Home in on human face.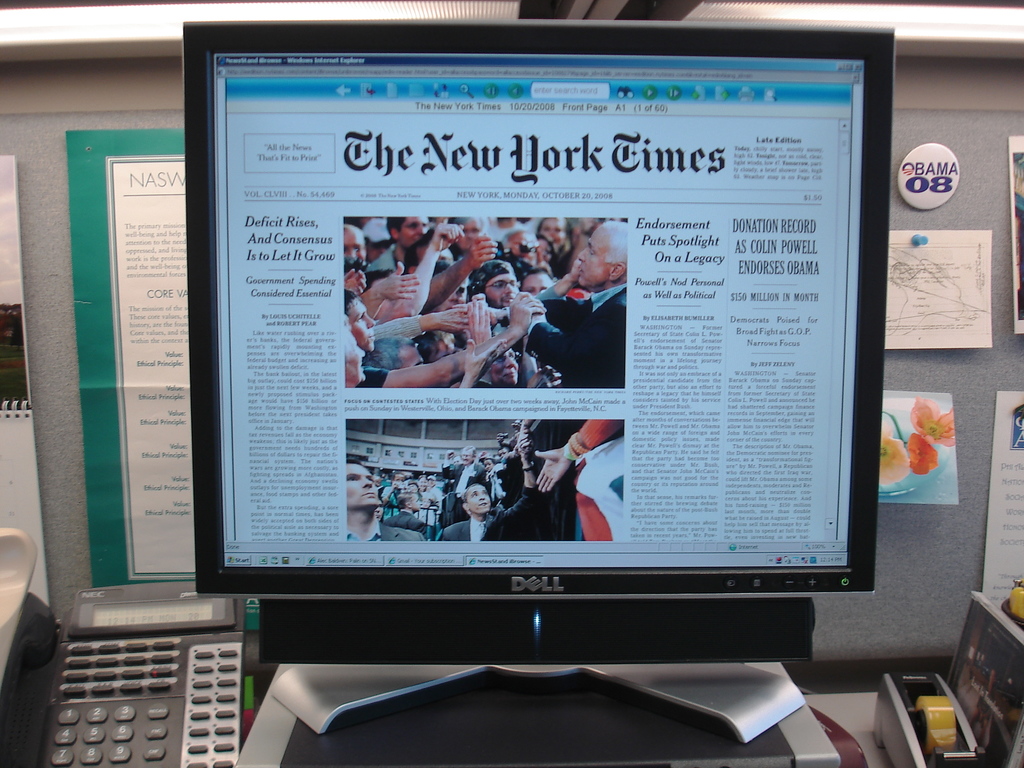
Homed in at bbox(515, 230, 542, 266).
